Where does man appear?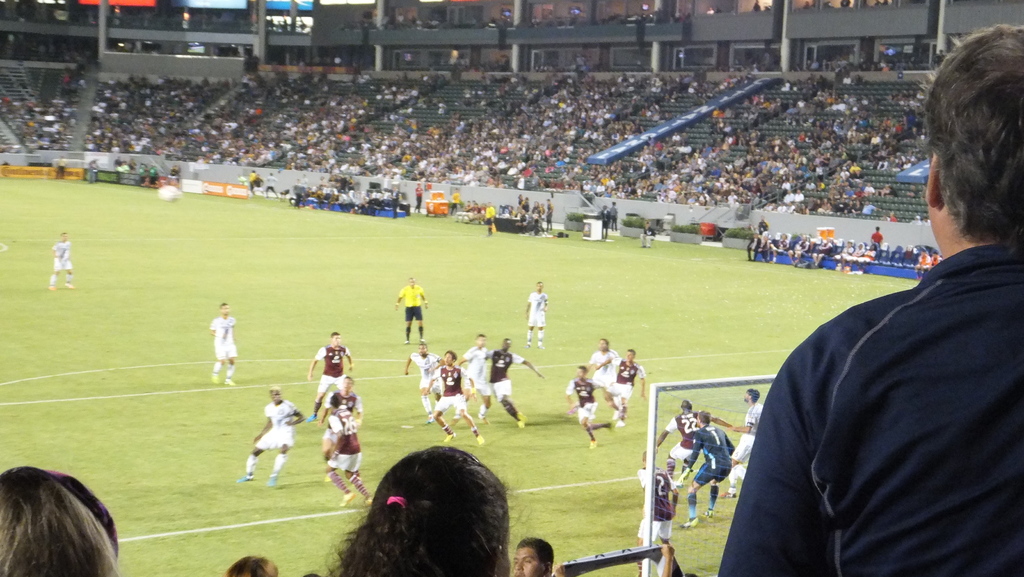
Appears at x1=43, y1=230, x2=78, y2=292.
